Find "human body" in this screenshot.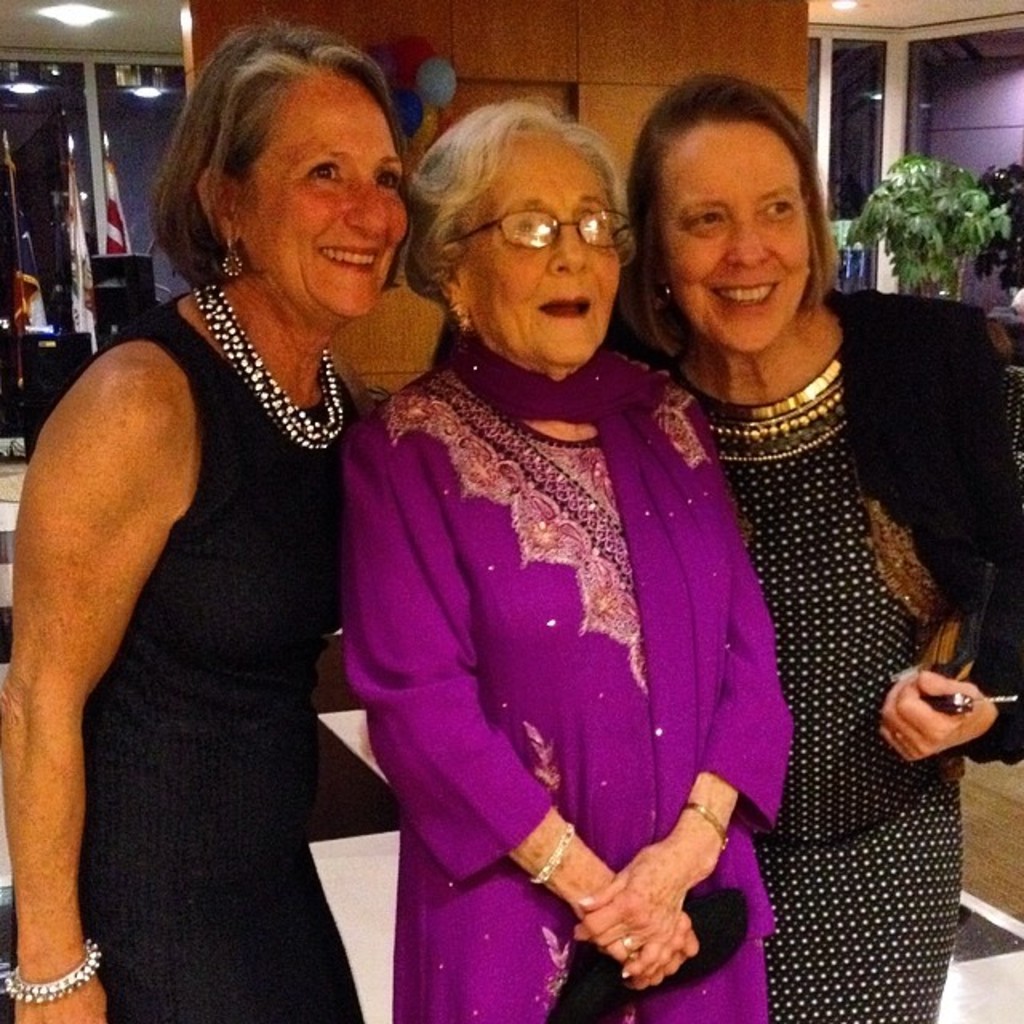
The bounding box for "human body" is box(51, 13, 392, 1023).
